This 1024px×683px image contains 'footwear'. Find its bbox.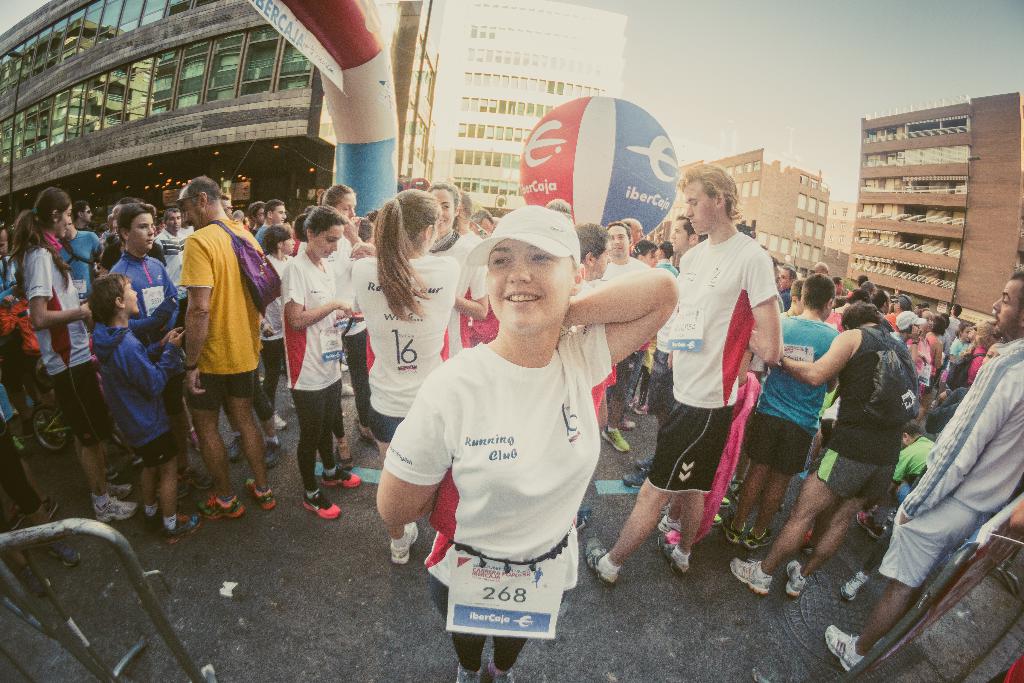
BBox(330, 466, 364, 490).
